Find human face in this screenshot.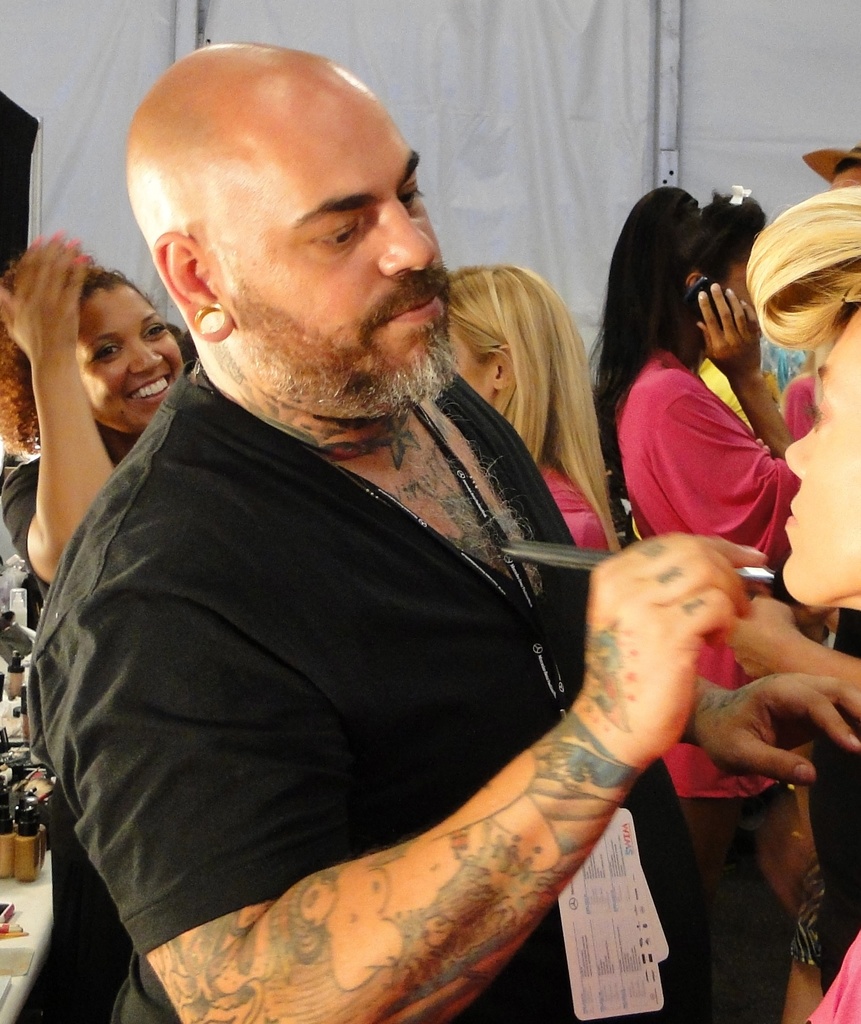
The bounding box for human face is (780, 305, 860, 607).
